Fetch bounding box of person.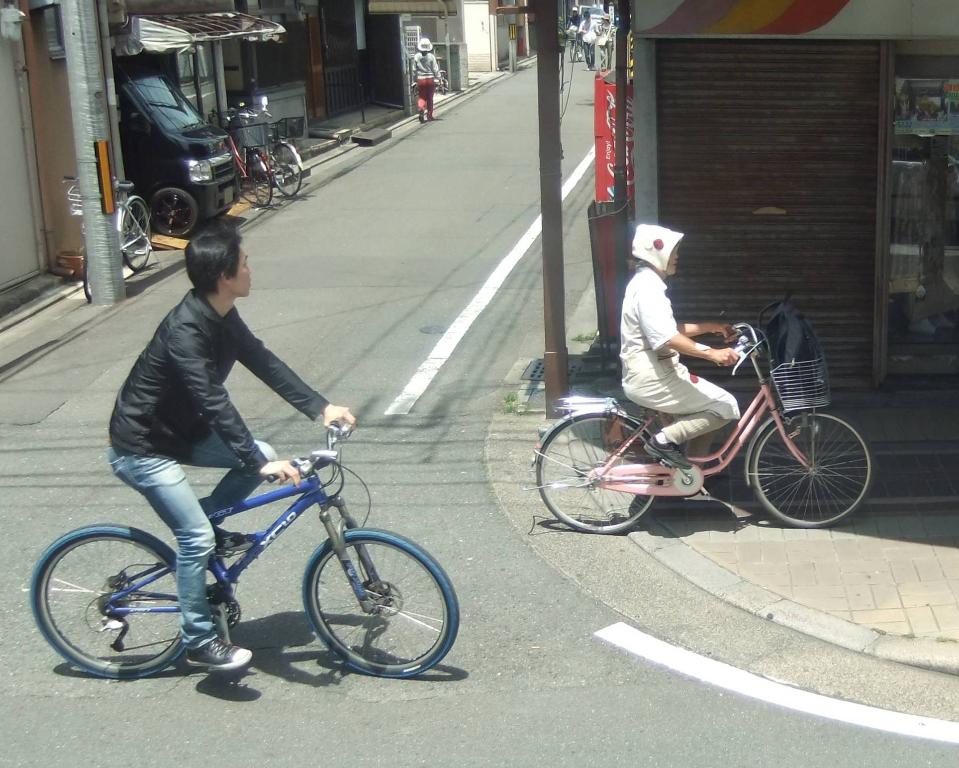
Bbox: box=[110, 234, 359, 668].
